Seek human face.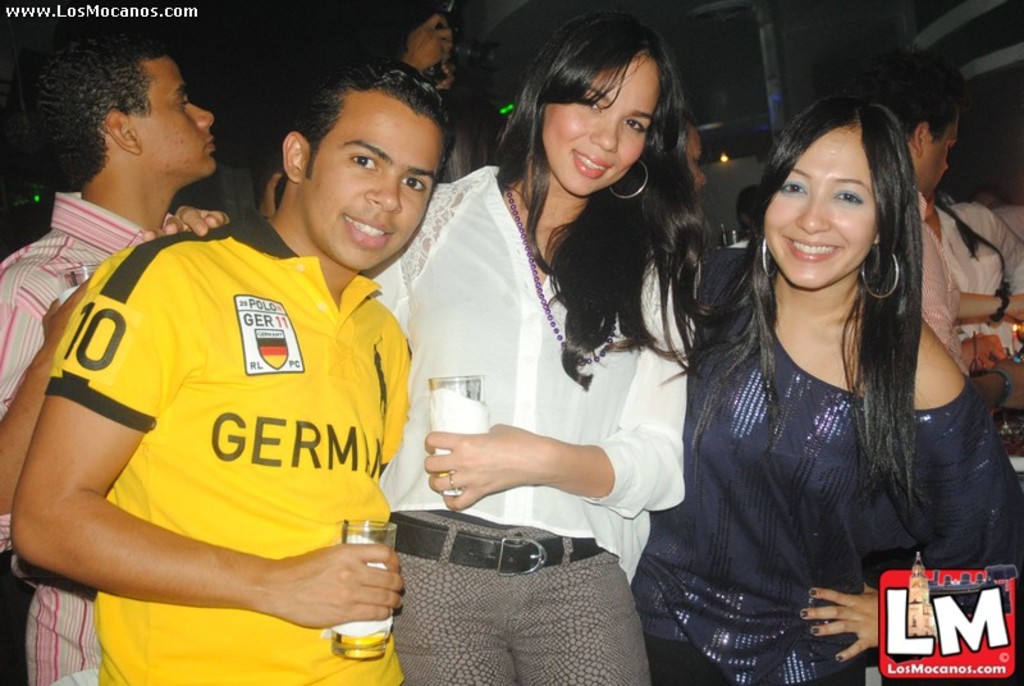
(541, 54, 662, 203).
